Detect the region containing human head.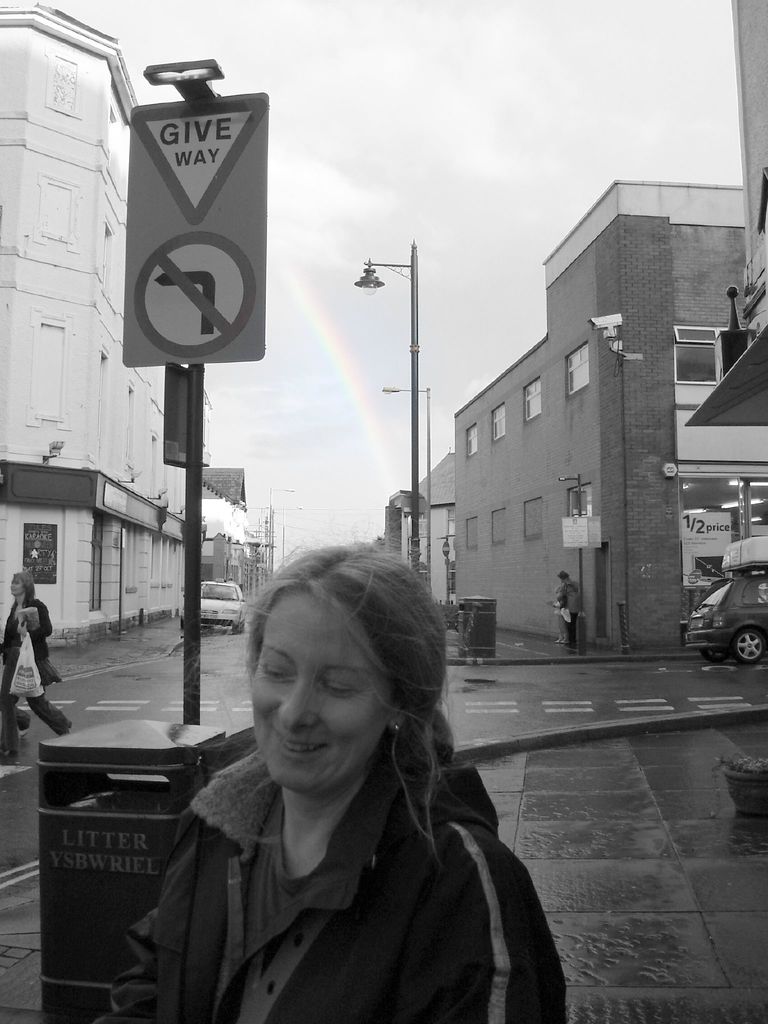
10/571/35/599.
